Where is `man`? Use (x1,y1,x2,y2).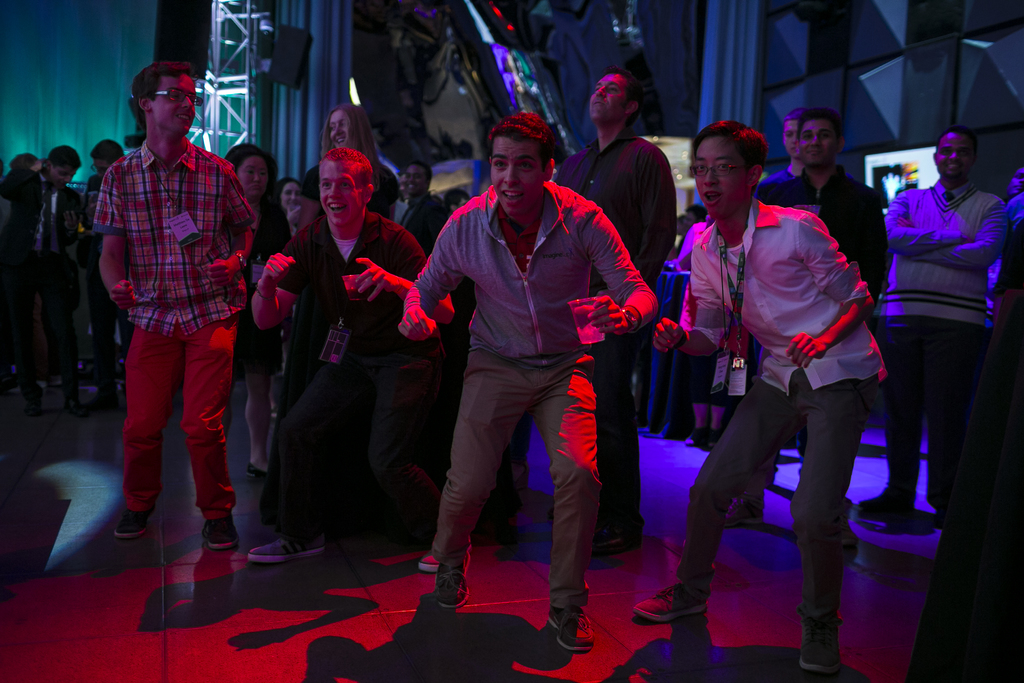
(84,70,262,586).
